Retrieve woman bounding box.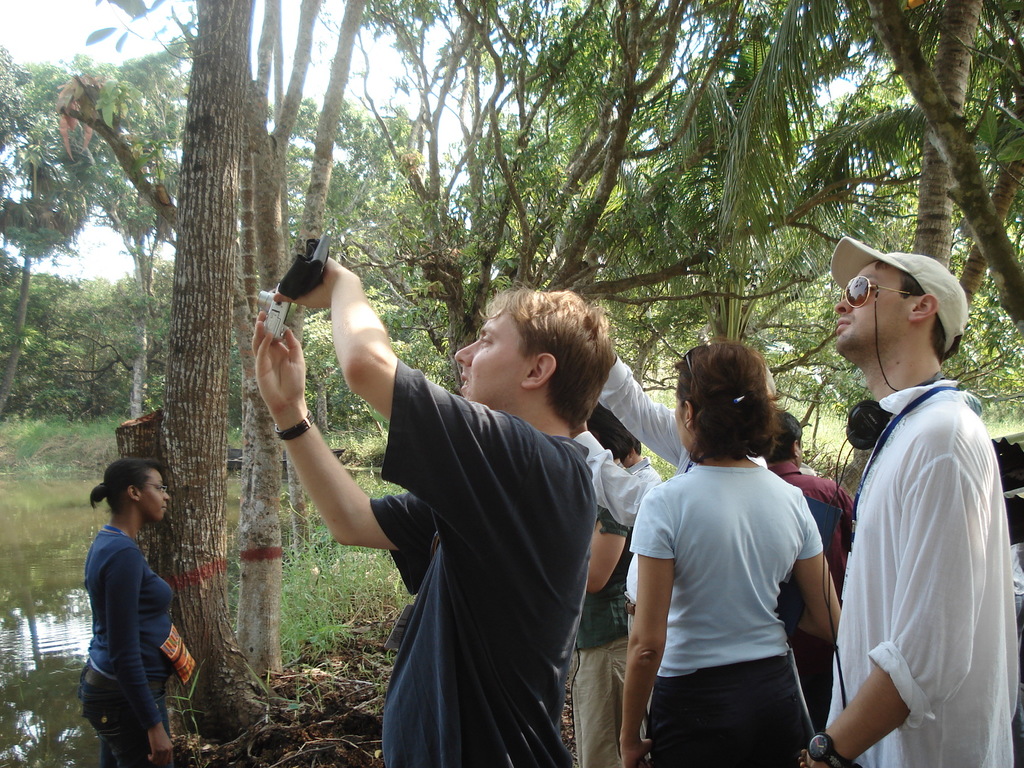
Bounding box: 74:454:174:767.
